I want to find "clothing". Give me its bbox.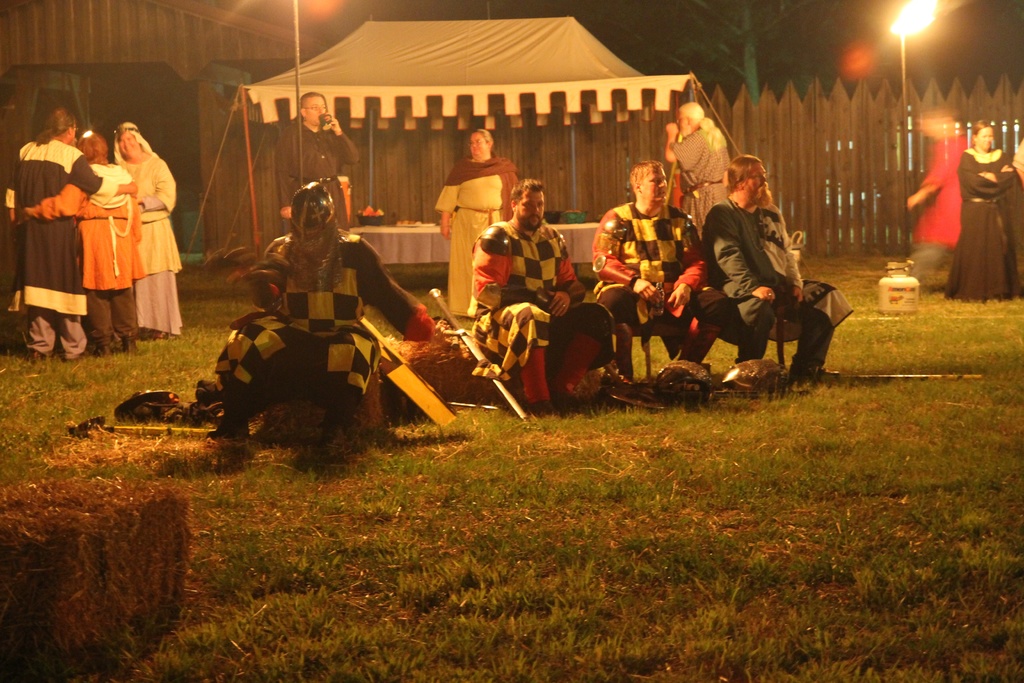
472 227 616 401.
